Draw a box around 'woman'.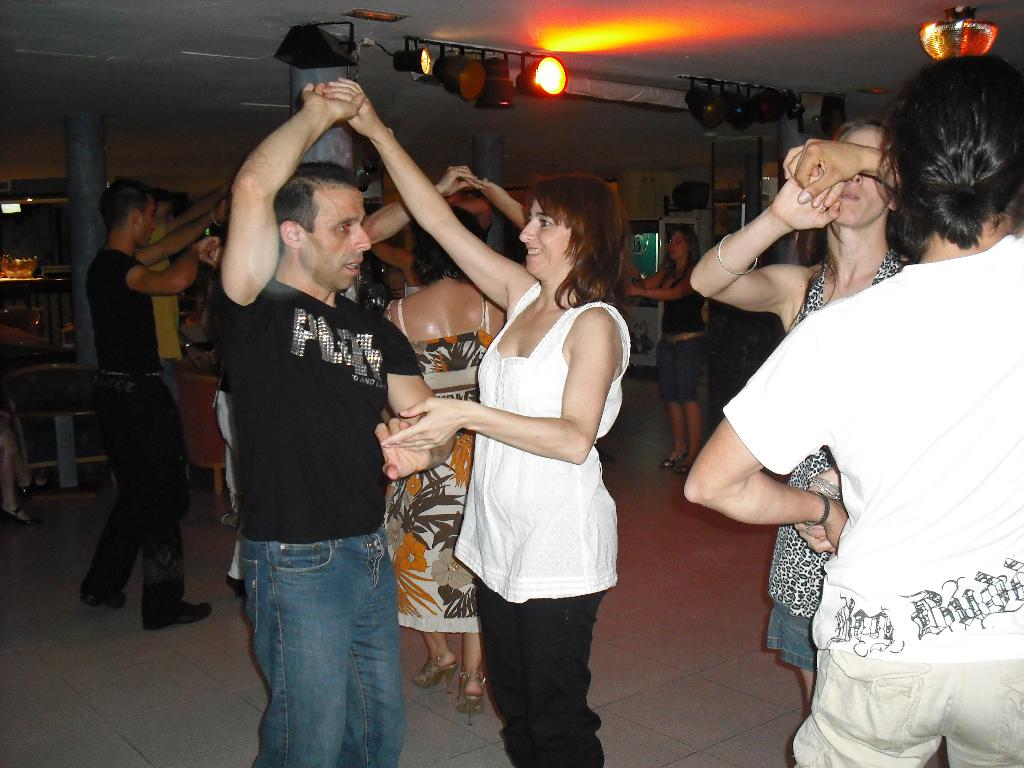
<region>685, 119, 918, 712</region>.
